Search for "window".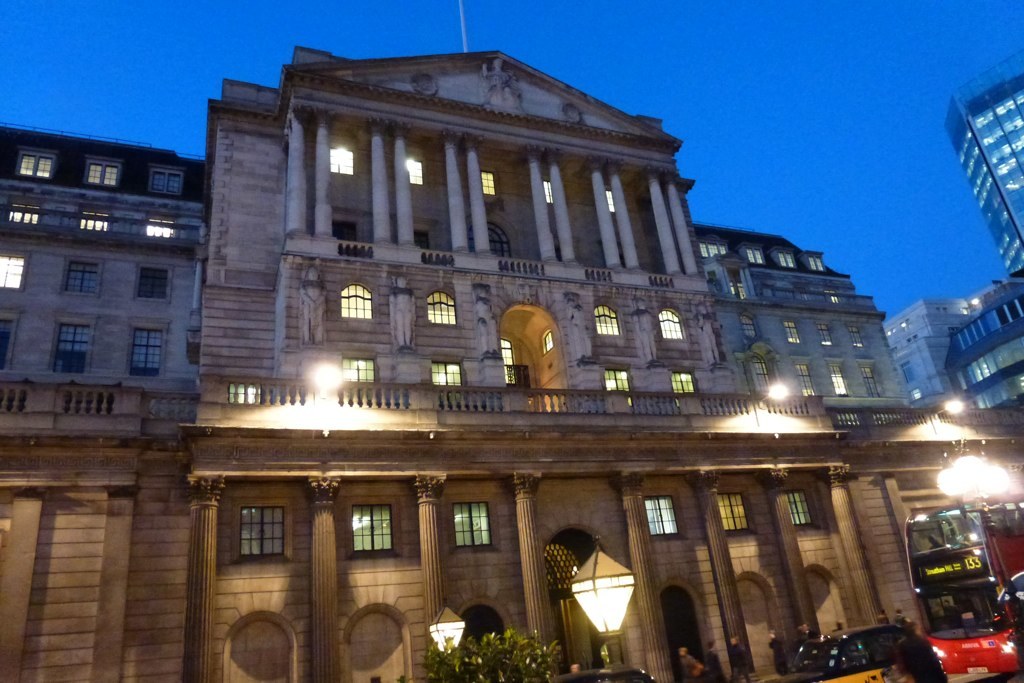
Found at locate(642, 495, 682, 538).
